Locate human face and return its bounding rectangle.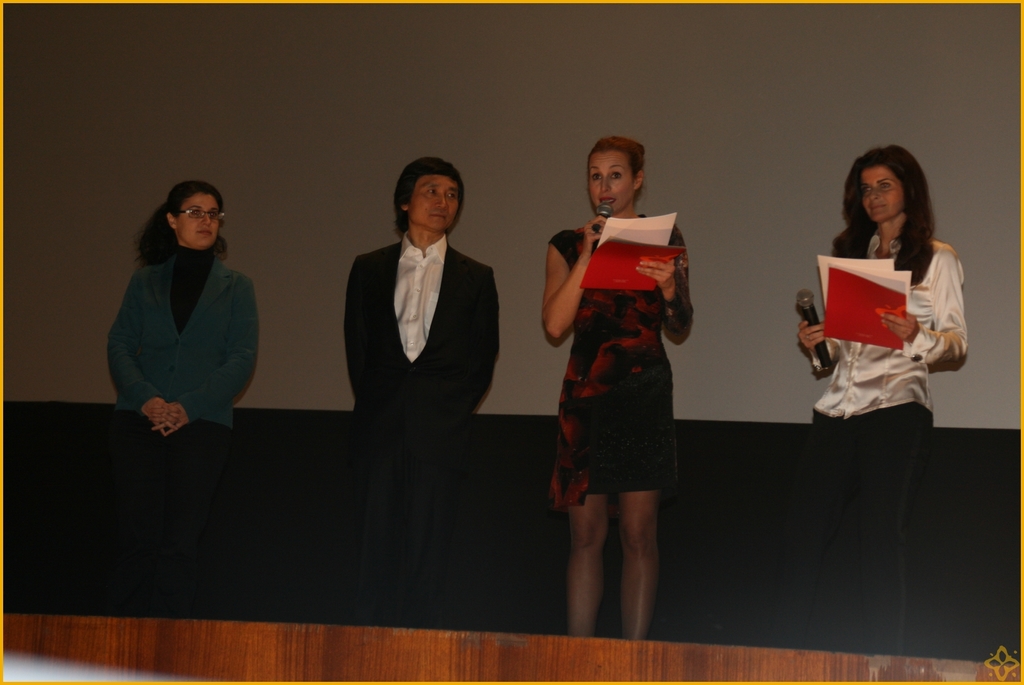
[410,168,461,231].
